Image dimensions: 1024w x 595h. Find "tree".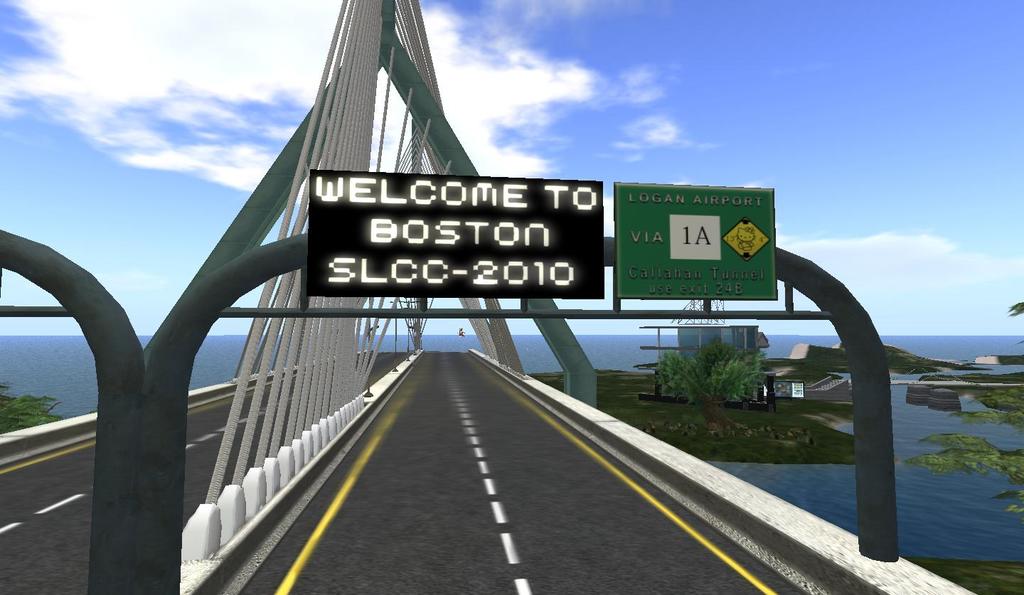
<bbox>1003, 298, 1023, 355</bbox>.
